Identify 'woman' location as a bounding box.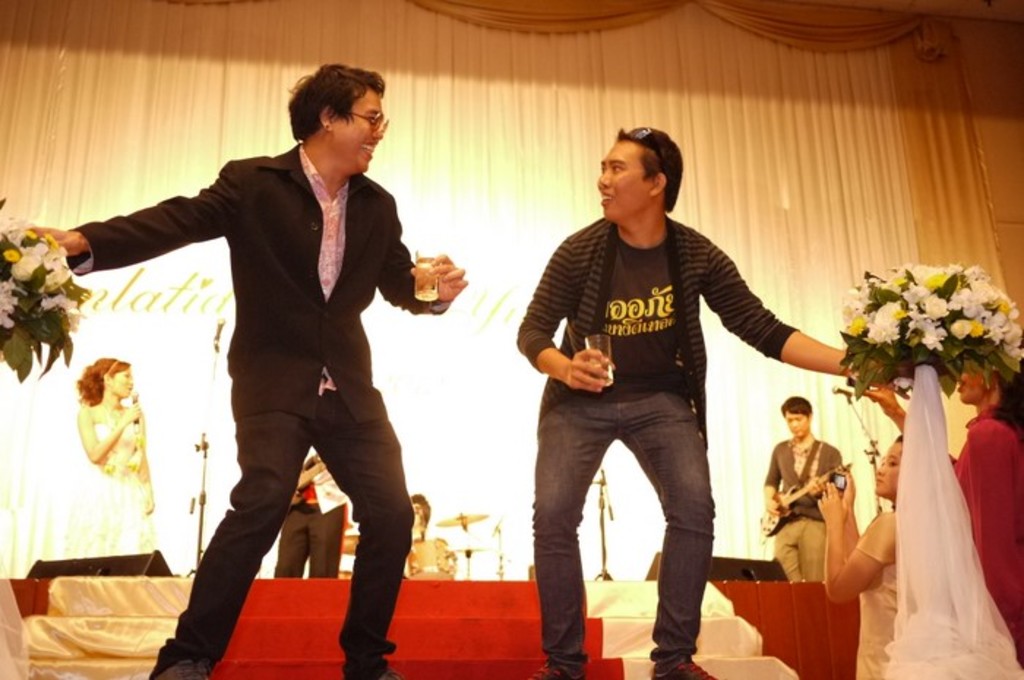
764 388 870 592.
